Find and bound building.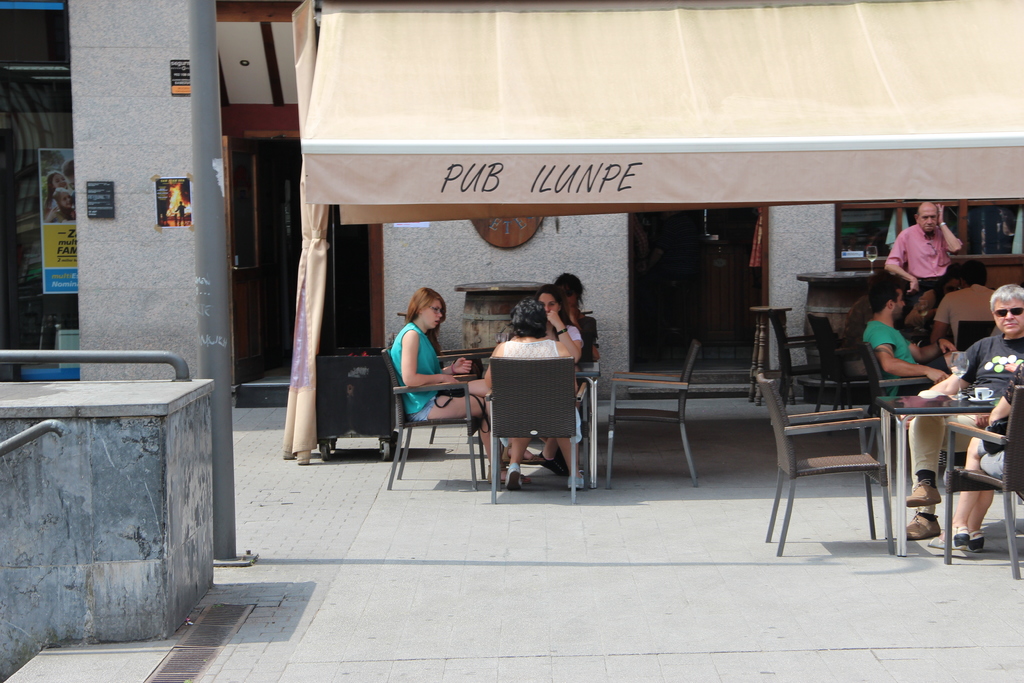
Bound: Rect(0, 0, 1023, 427).
